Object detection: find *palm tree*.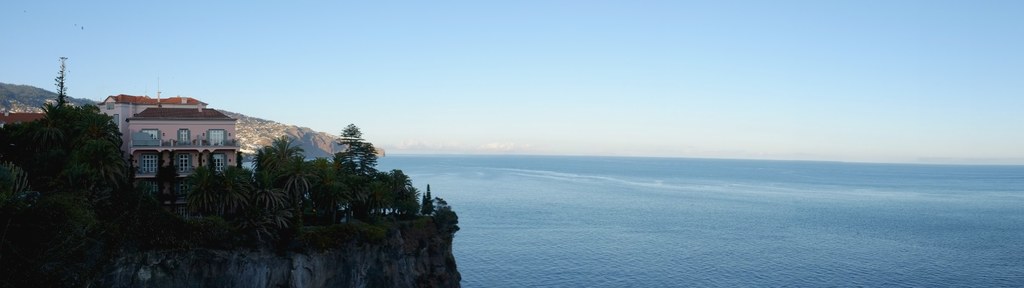
(255, 131, 310, 203).
